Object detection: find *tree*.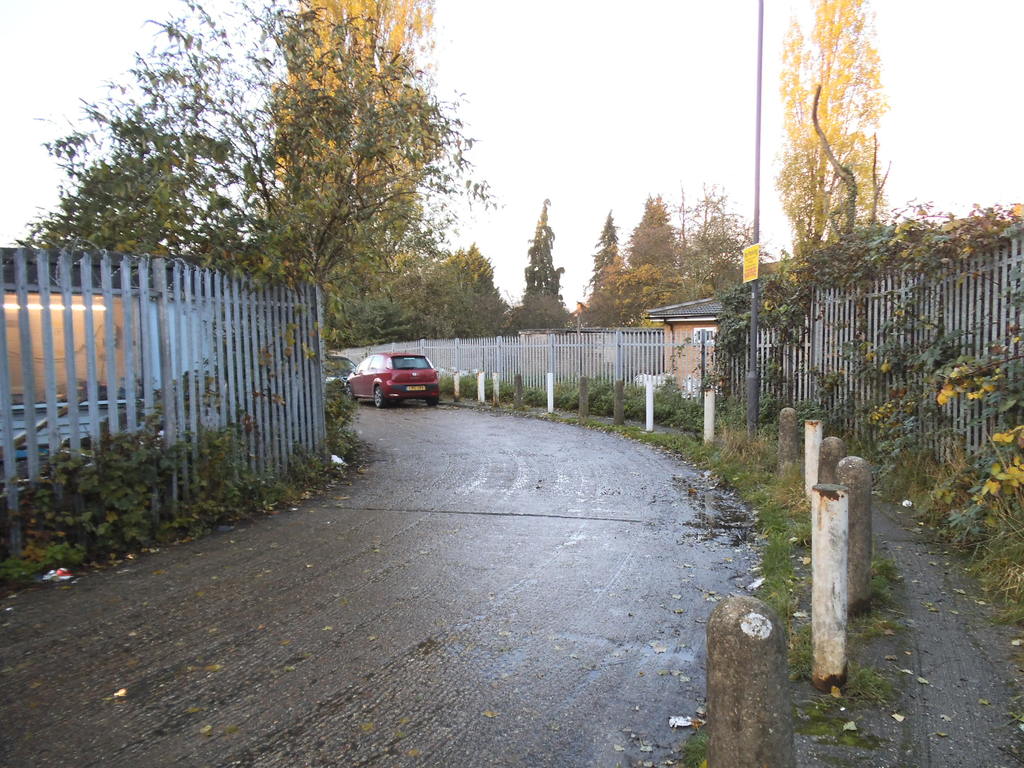
[411, 248, 516, 342].
